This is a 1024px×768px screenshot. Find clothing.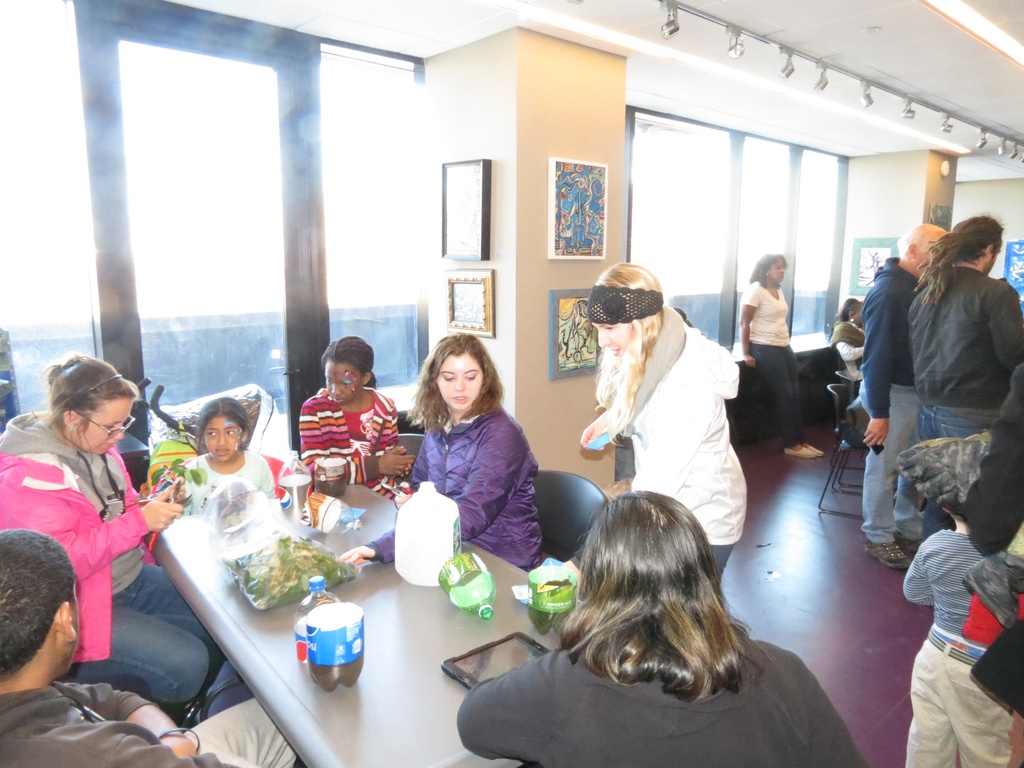
Bounding box: select_region(861, 254, 924, 543).
